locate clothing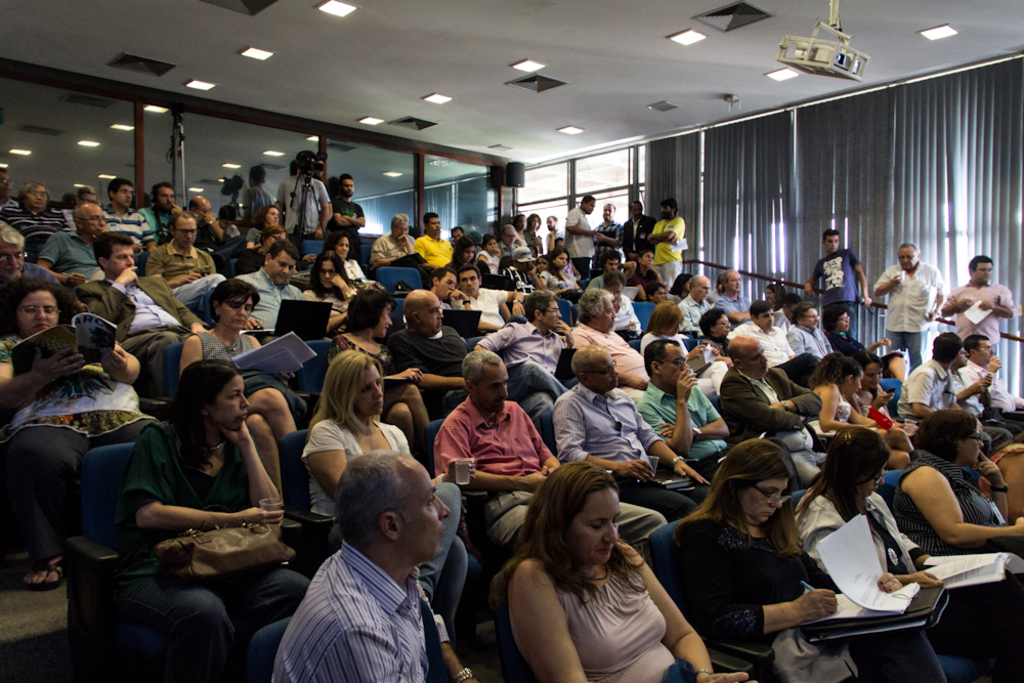
bbox(108, 276, 194, 374)
